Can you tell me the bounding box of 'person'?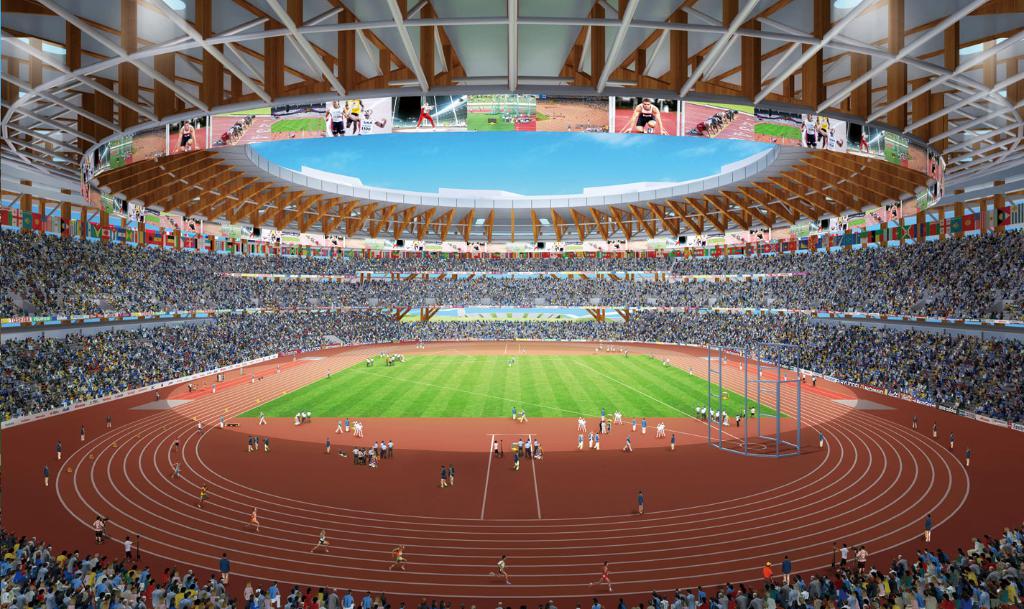
left=343, top=417, right=351, bottom=432.
